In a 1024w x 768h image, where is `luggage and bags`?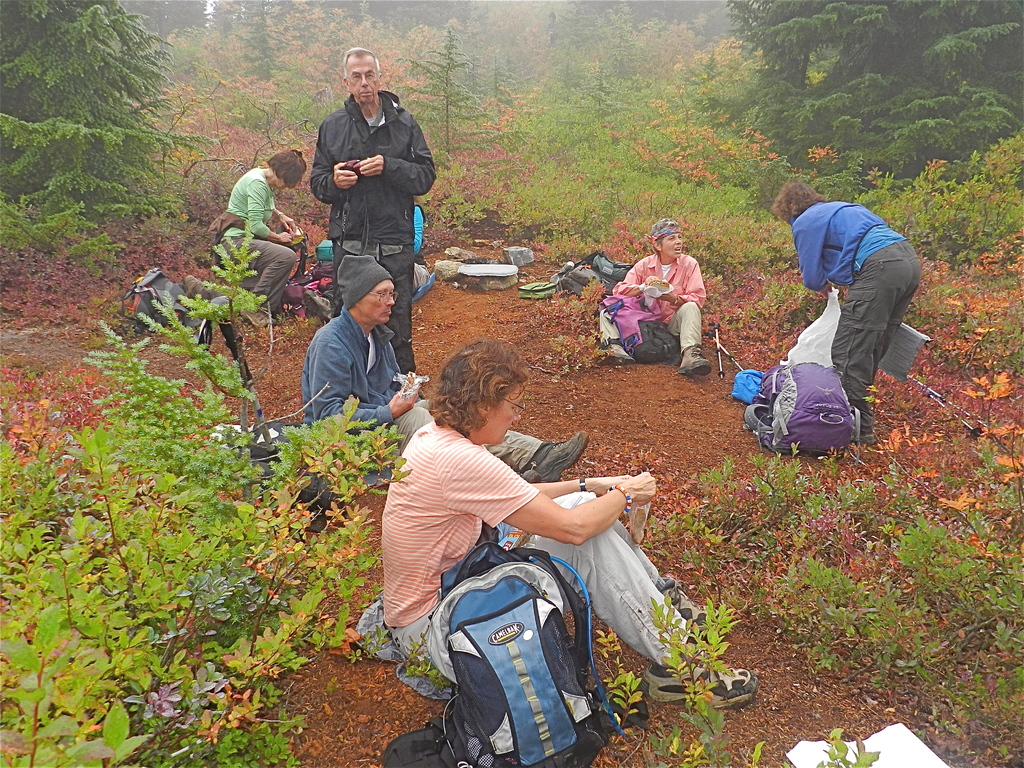
BBox(740, 357, 856, 454).
